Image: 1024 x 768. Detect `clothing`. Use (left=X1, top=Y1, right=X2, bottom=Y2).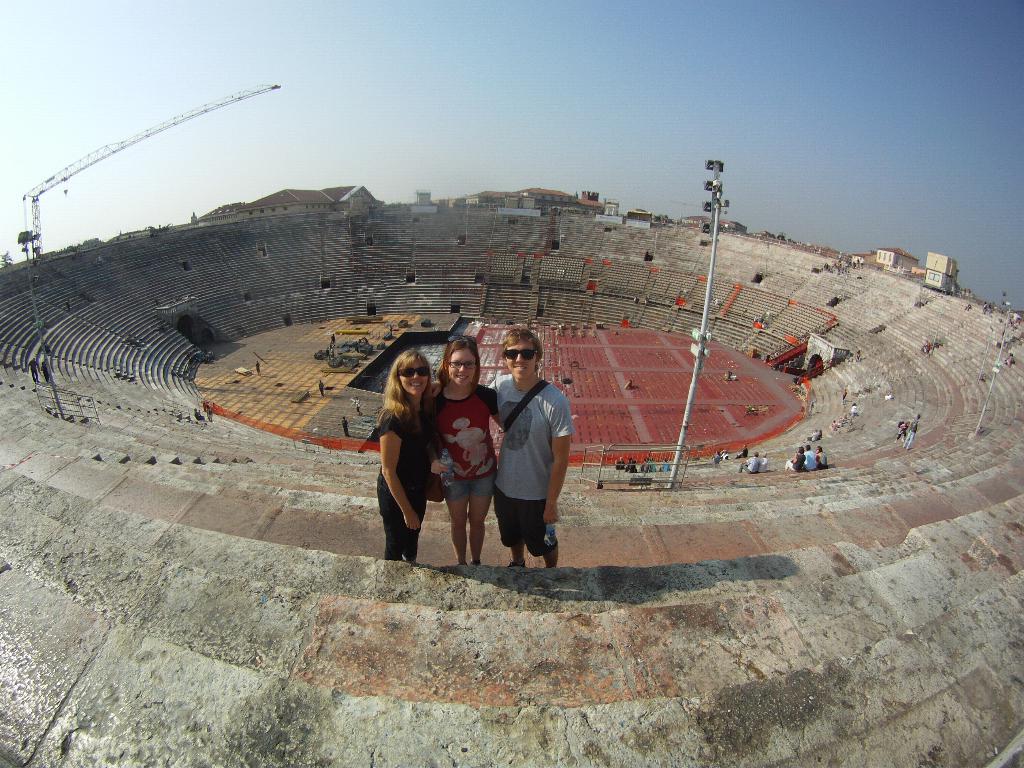
(left=735, top=455, right=756, bottom=476).
